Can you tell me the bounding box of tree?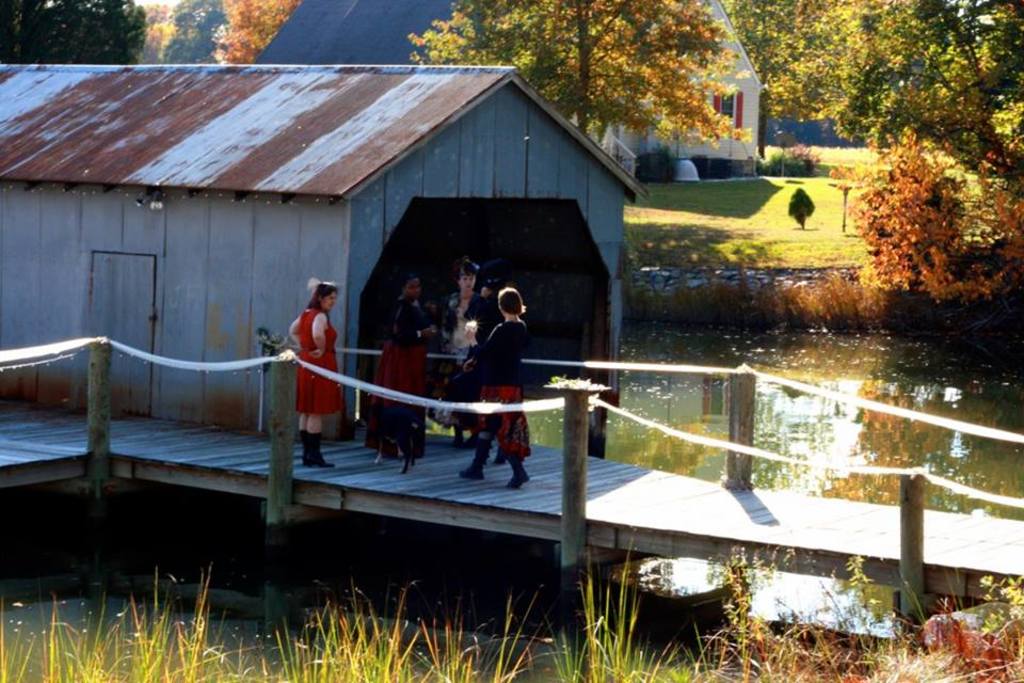
[397, 0, 747, 152].
